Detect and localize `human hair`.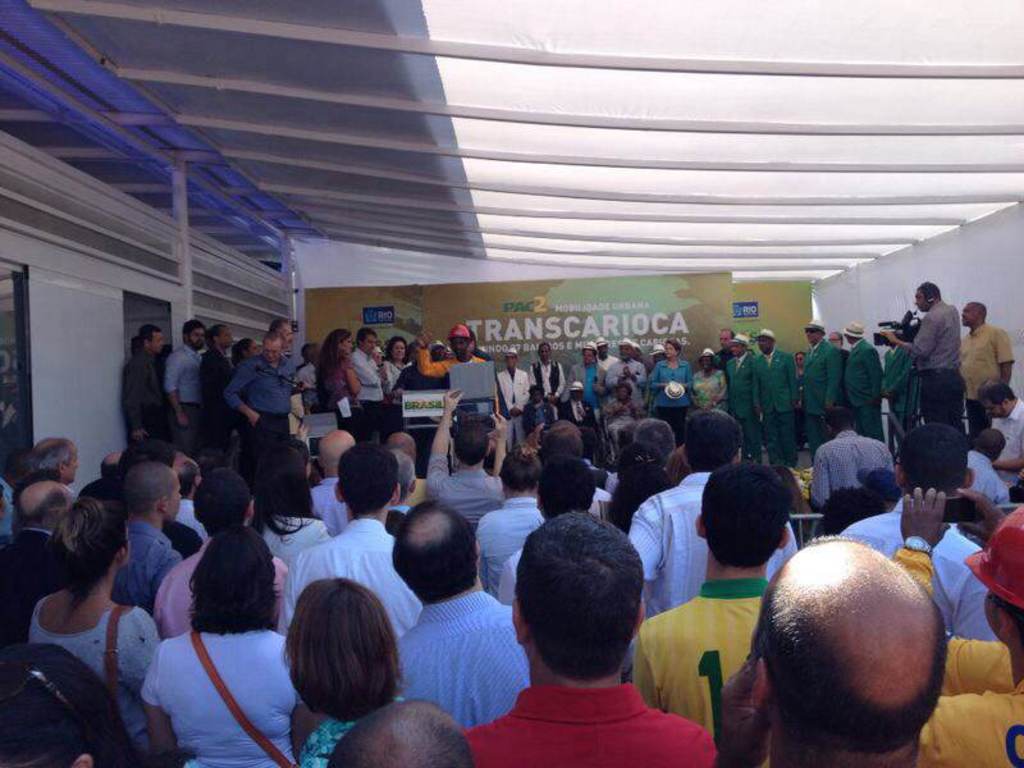
Localized at {"left": 372, "top": 511, "right": 493, "bottom": 600}.
